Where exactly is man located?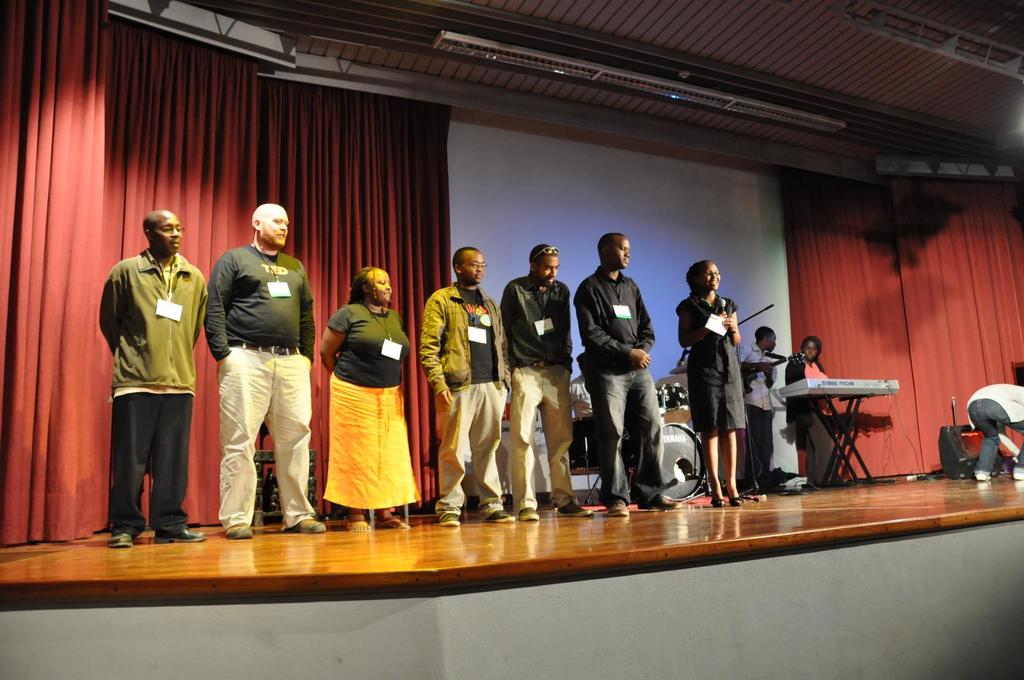
Its bounding box is 735/317/798/501.
